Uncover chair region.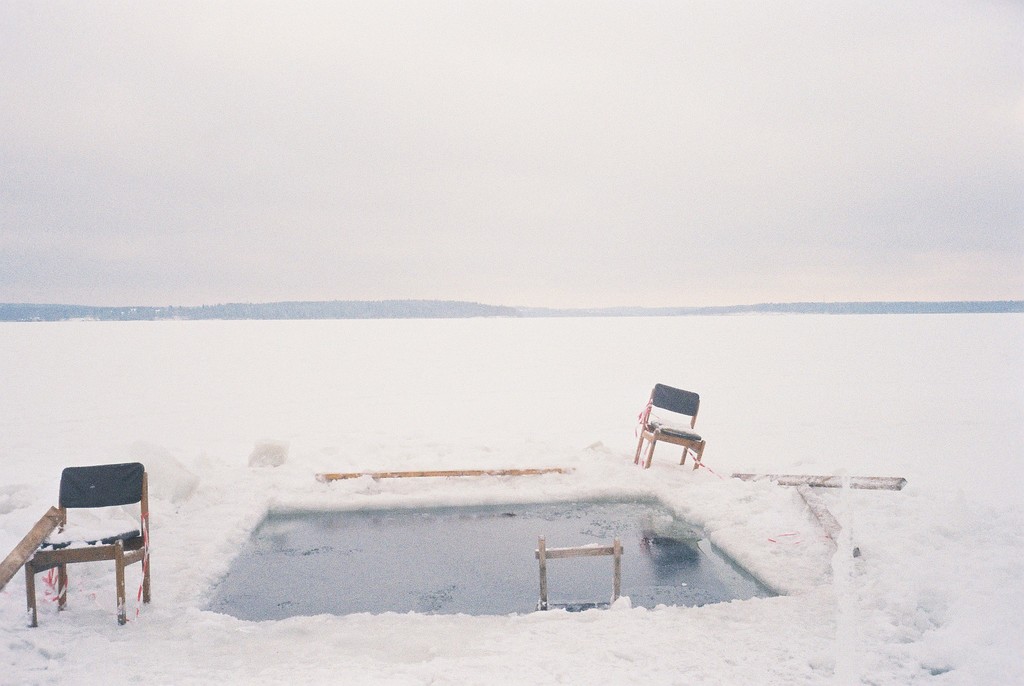
Uncovered: (left=12, top=461, right=158, bottom=641).
